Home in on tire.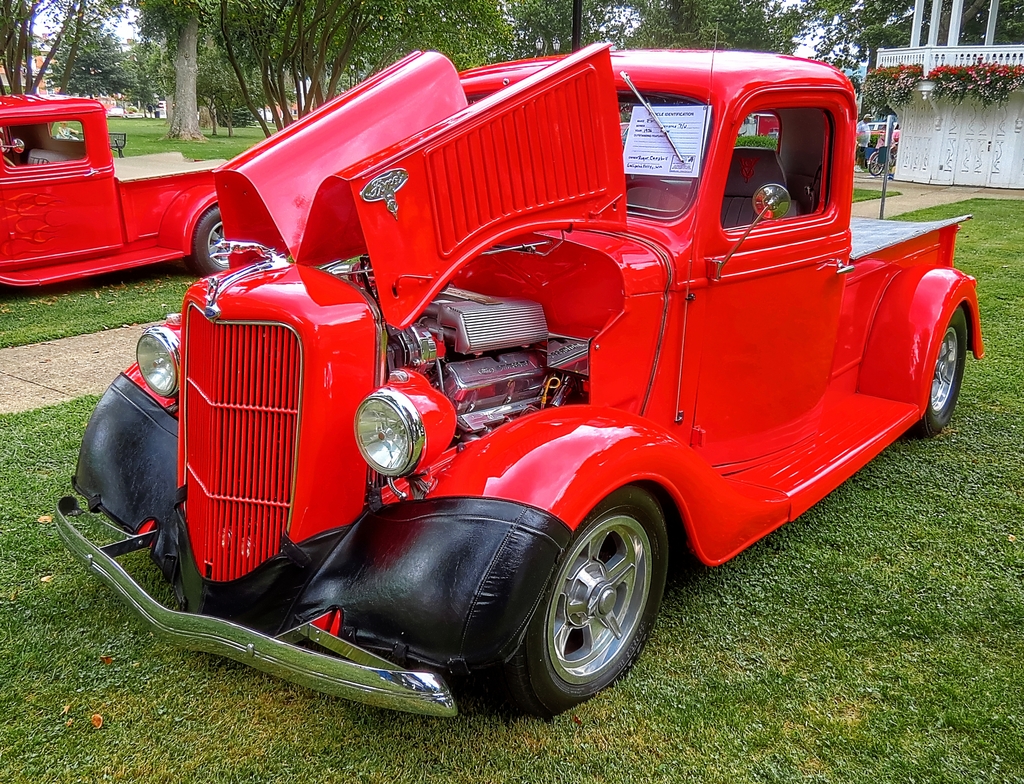
Homed in at [530,496,669,711].
